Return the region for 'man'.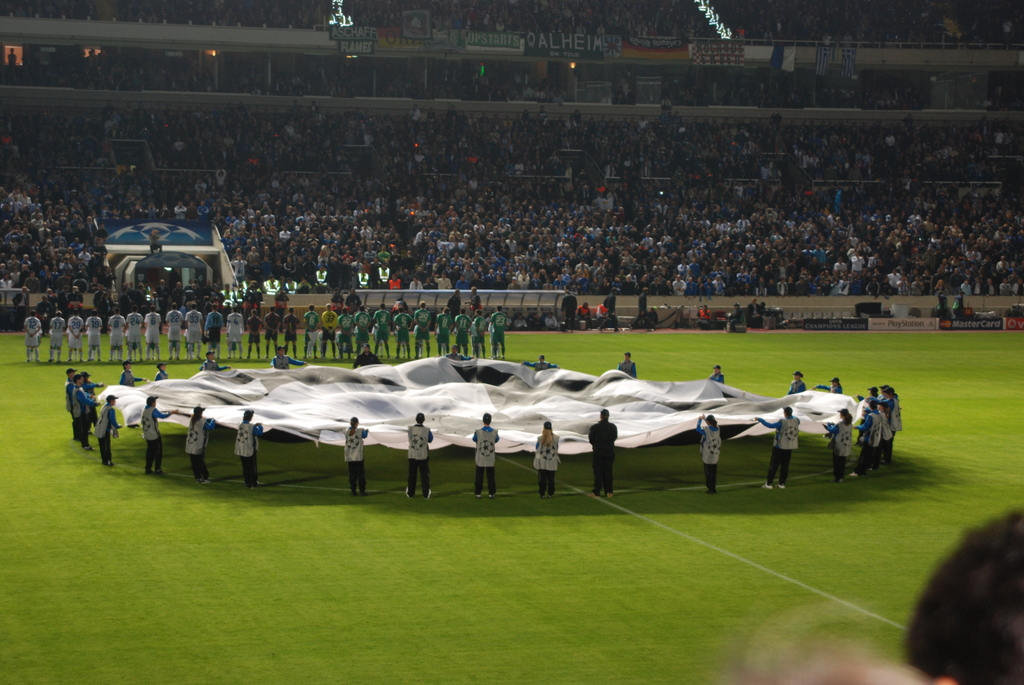
(x1=517, y1=351, x2=557, y2=370).
